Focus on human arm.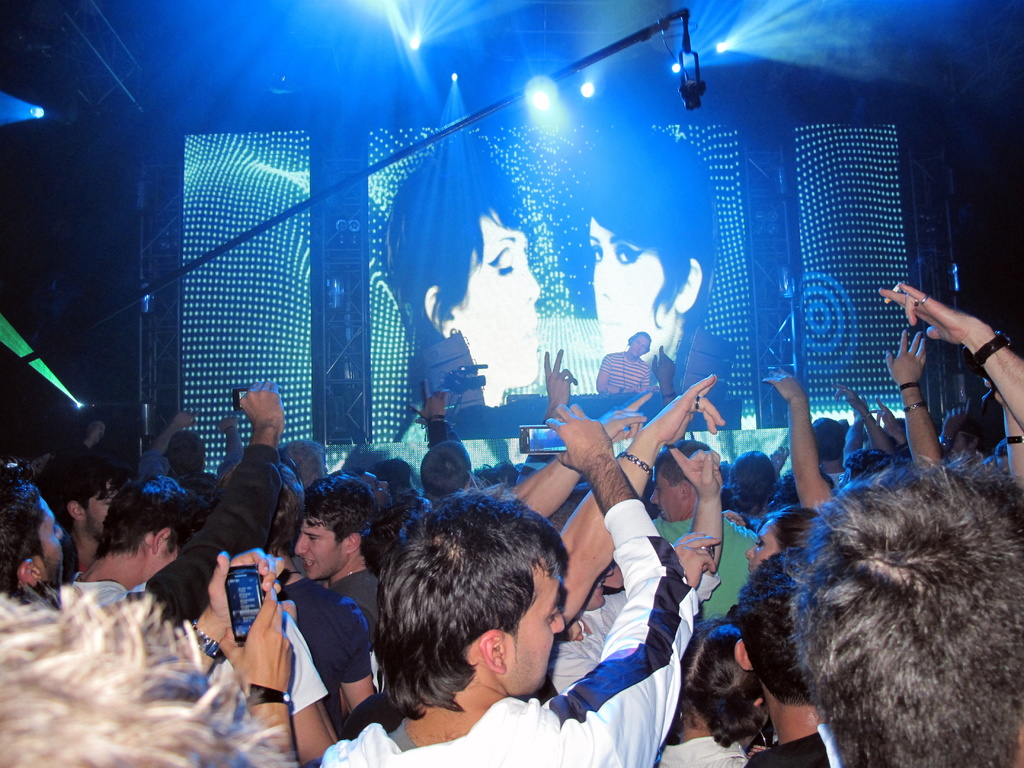
Focused at <box>833,382,888,451</box>.
